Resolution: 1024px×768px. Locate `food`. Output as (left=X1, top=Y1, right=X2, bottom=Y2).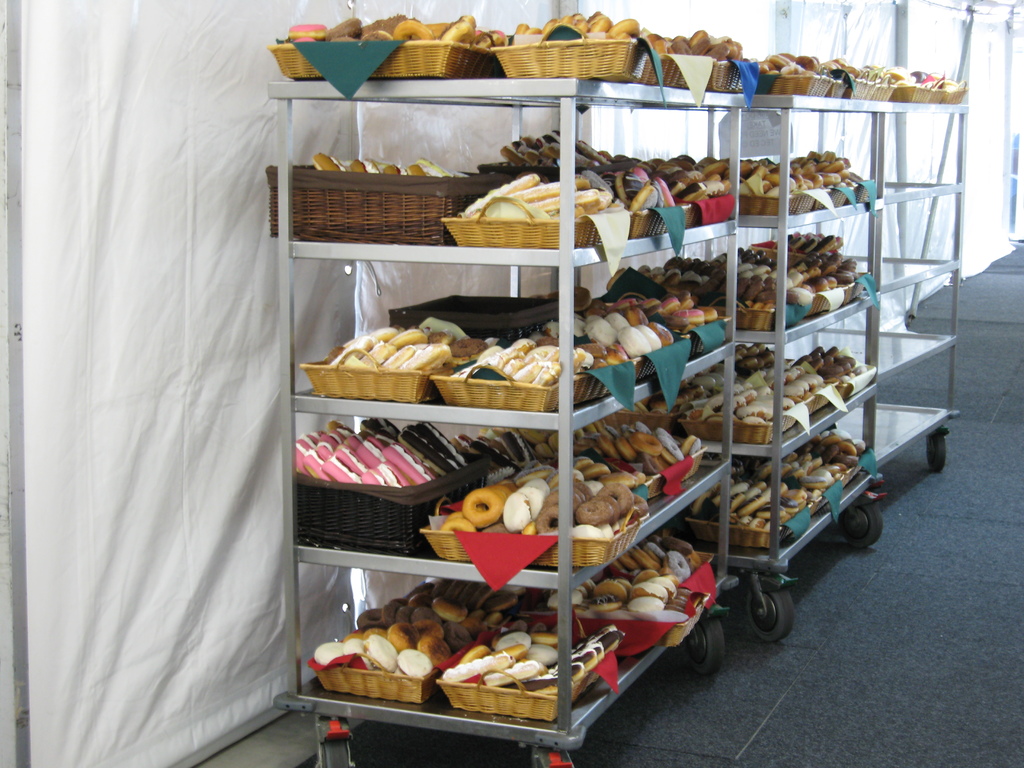
(left=687, top=467, right=806, bottom=529).
